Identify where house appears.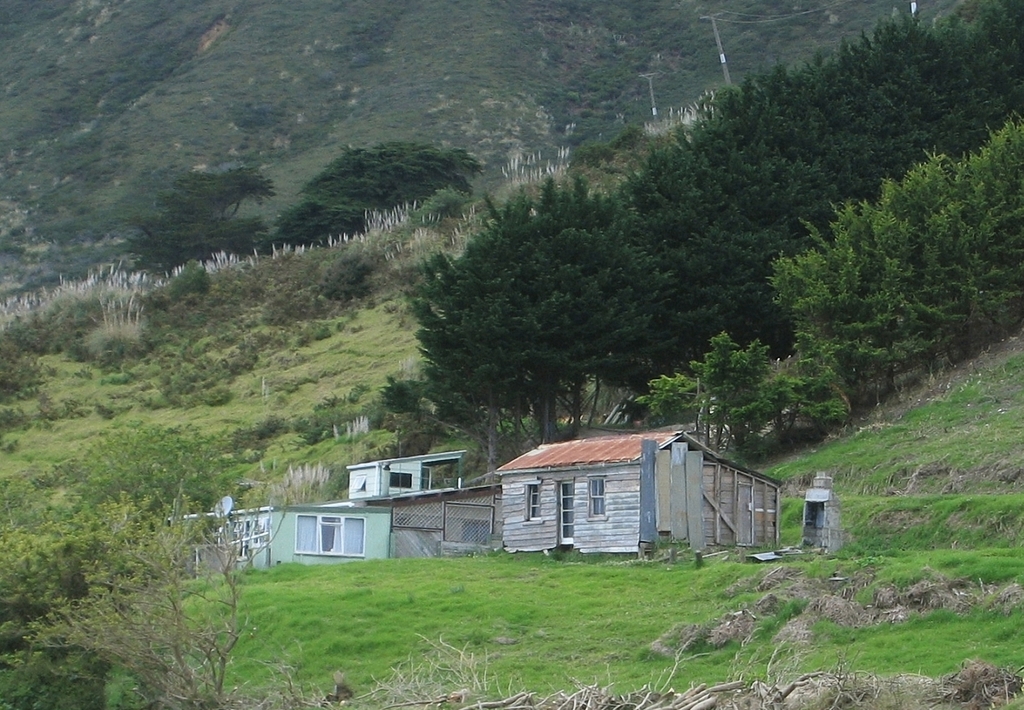
Appears at {"left": 366, "top": 481, "right": 508, "bottom": 555}.
